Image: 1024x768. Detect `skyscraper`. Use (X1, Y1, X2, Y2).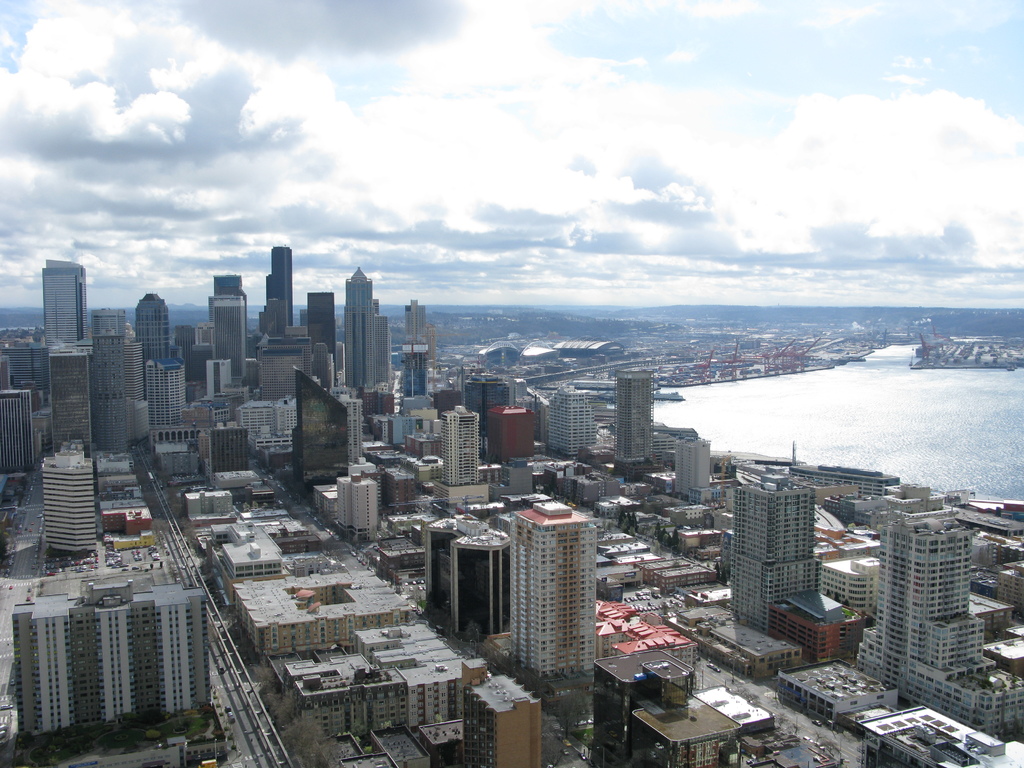
(207, 297, 250, 380).
